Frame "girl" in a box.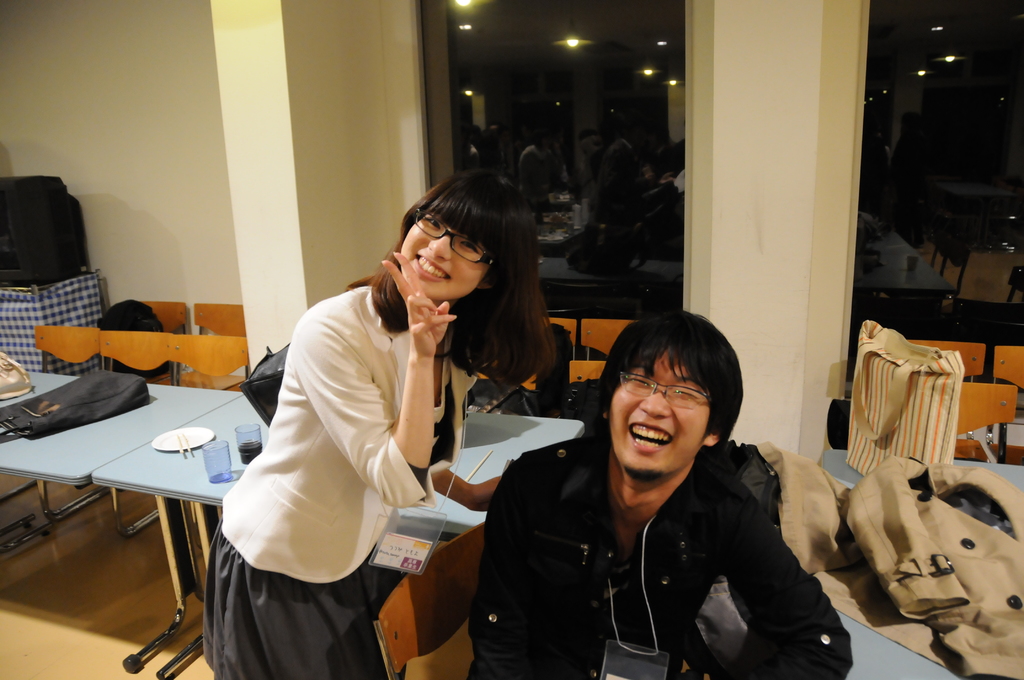
crop(197, 175, 559, 679).
